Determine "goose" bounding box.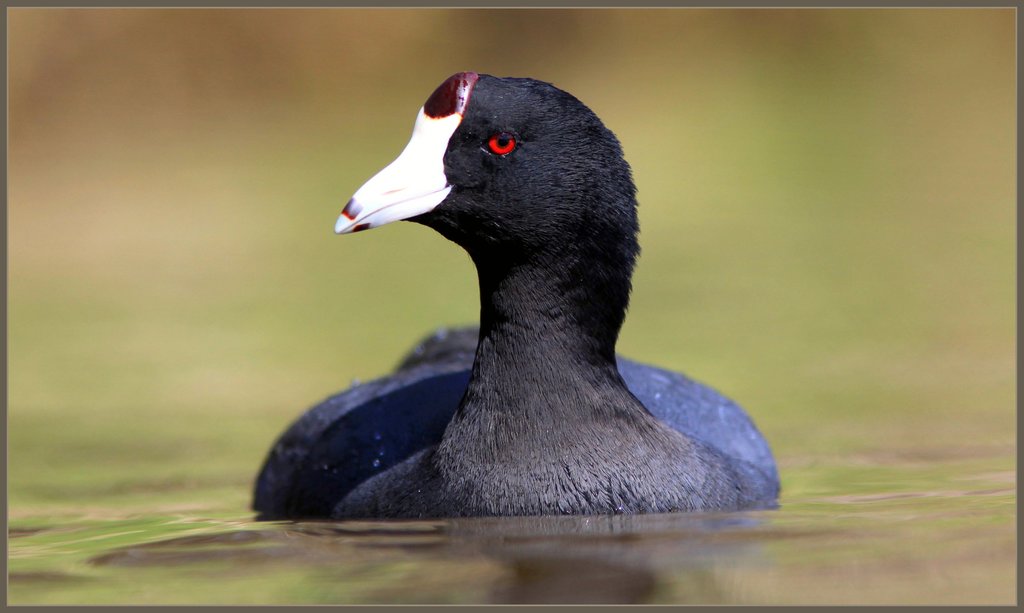
Determined: pyautogui.locateOnScreen(251, 73, 781, 509).
